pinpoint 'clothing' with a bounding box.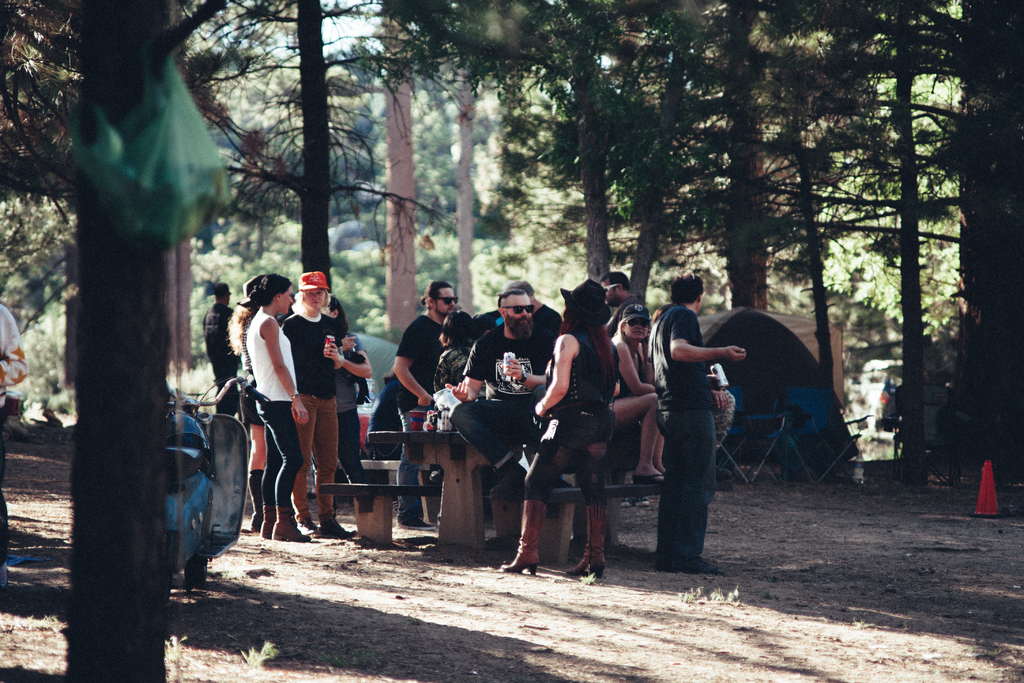
crop(616, 333, 662, 438).
